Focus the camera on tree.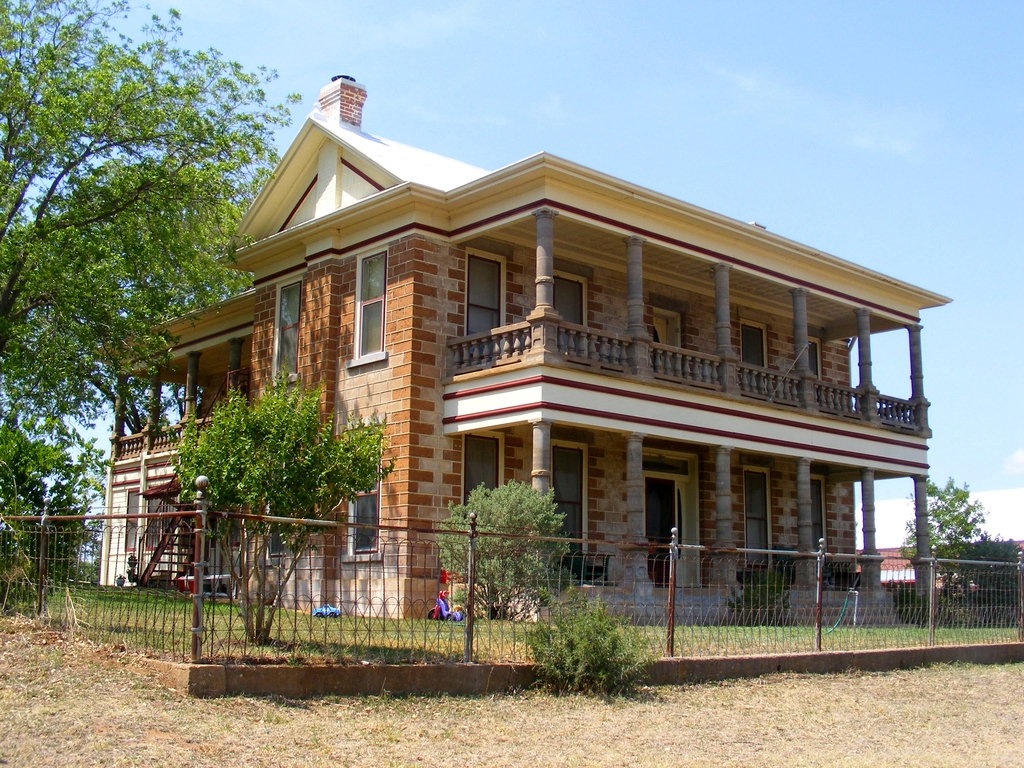
Focus region: box=[38, 31, 269, 531].
